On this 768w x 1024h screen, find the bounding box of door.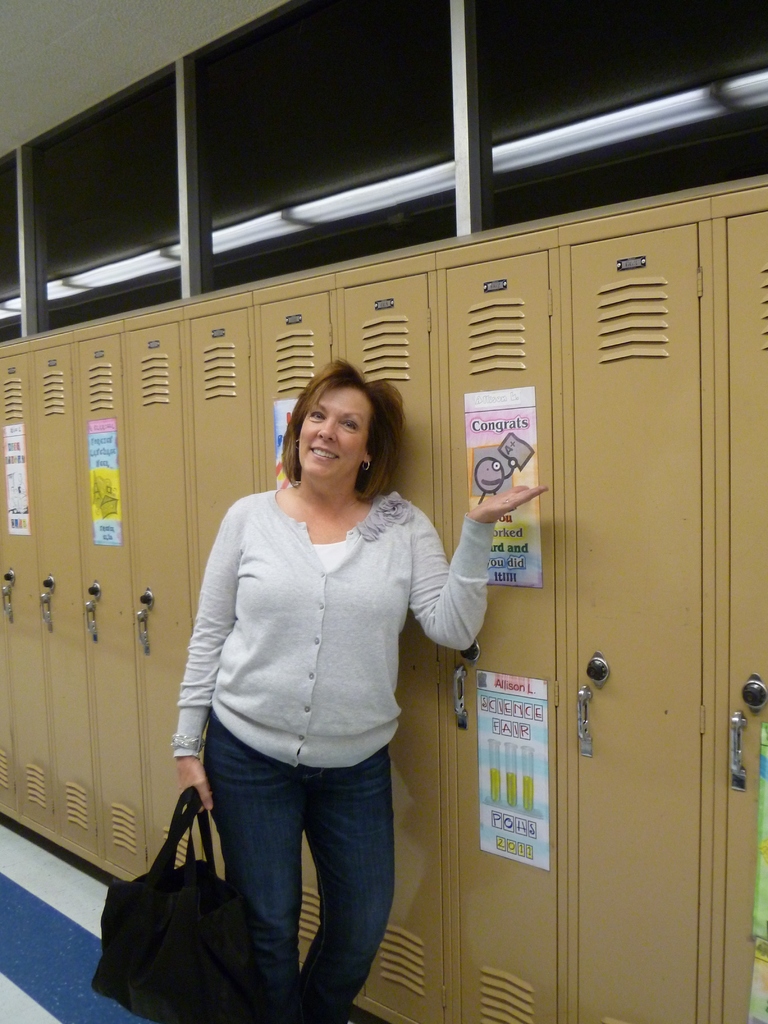
Bounding box: crop(532, 223, 703, 1023).
